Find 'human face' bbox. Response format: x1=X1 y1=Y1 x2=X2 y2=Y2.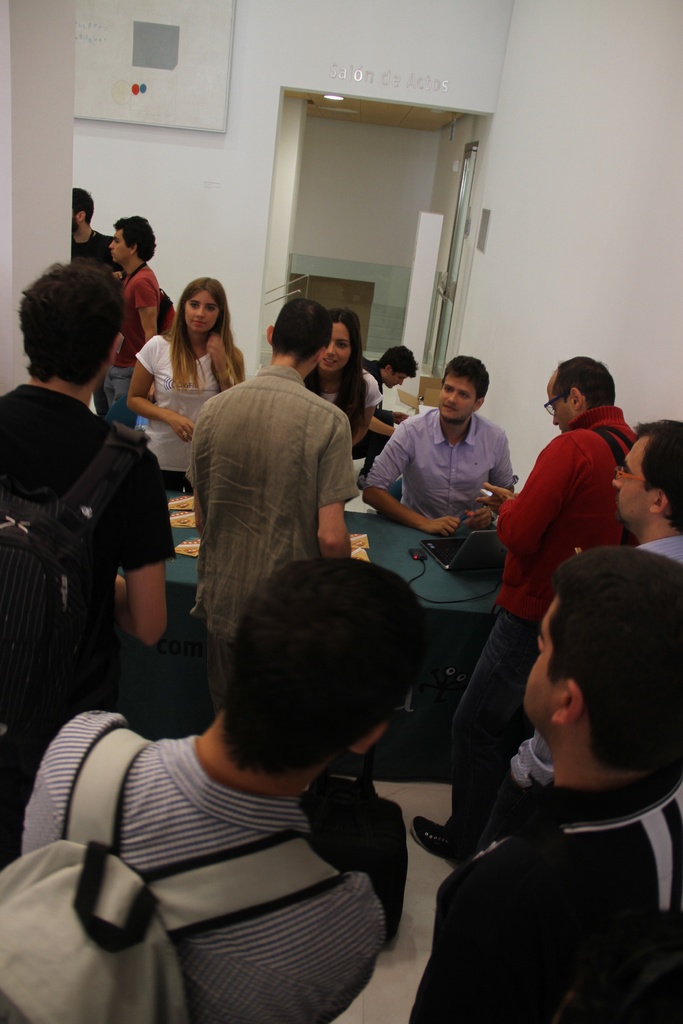
x1=547 y1=378 x2=575 y2=429.
